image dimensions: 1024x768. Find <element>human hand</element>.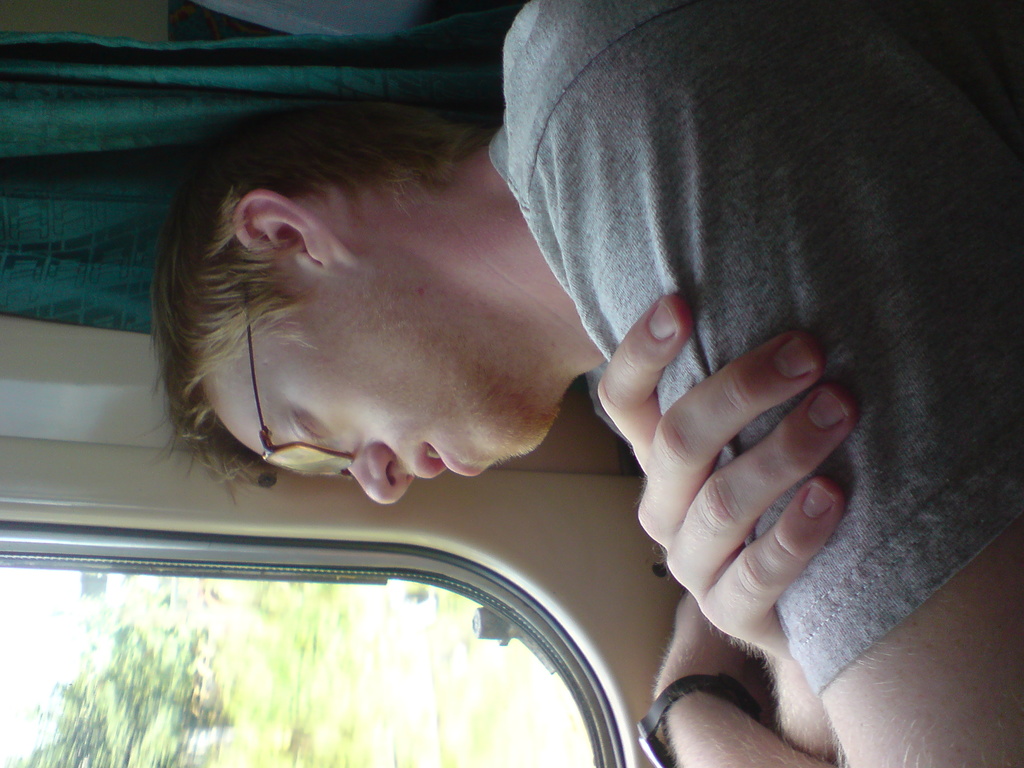
box=[650, 588, 778, 728].
